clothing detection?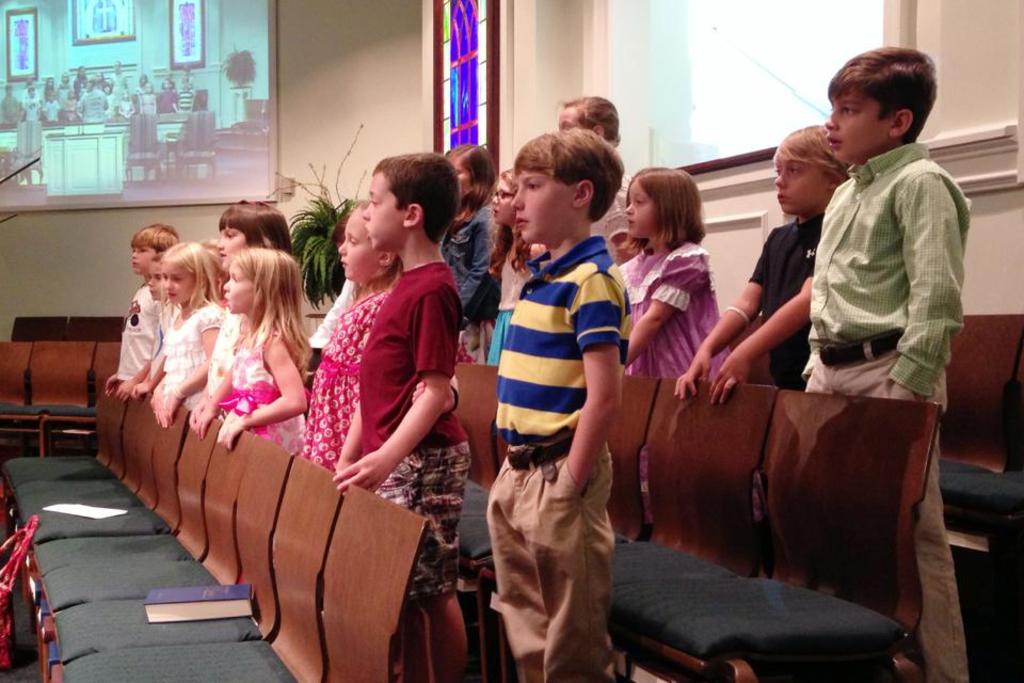
box=[230, 327, 303, 459]
